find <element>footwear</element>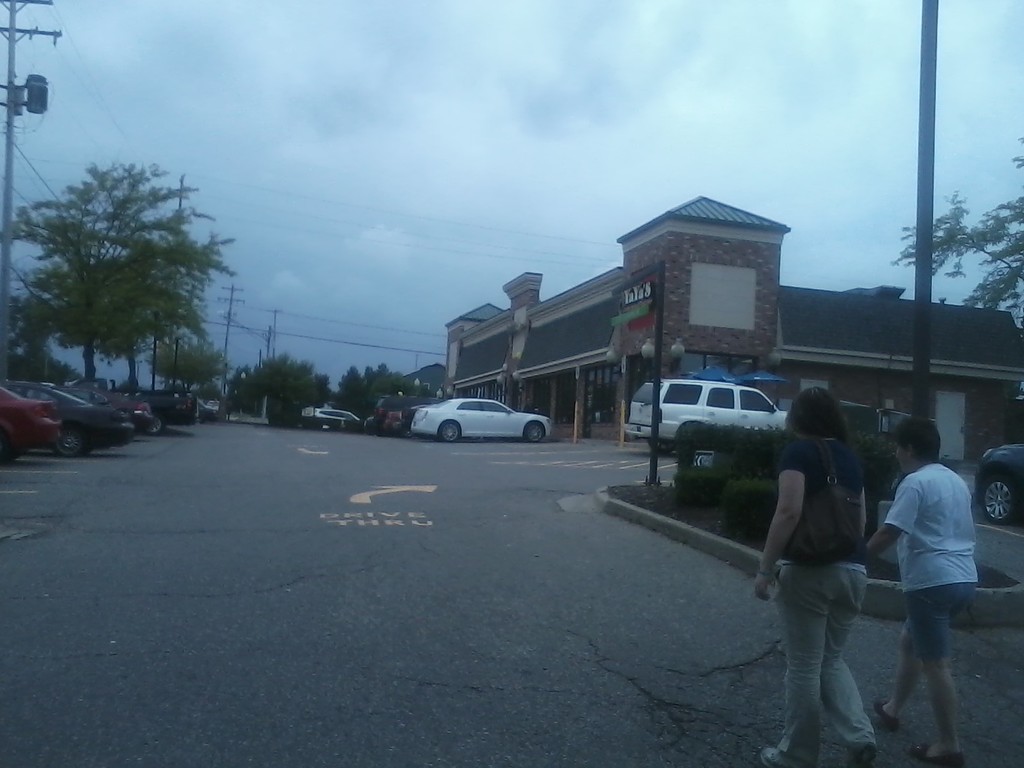
<box>760,743,801,767</box>
